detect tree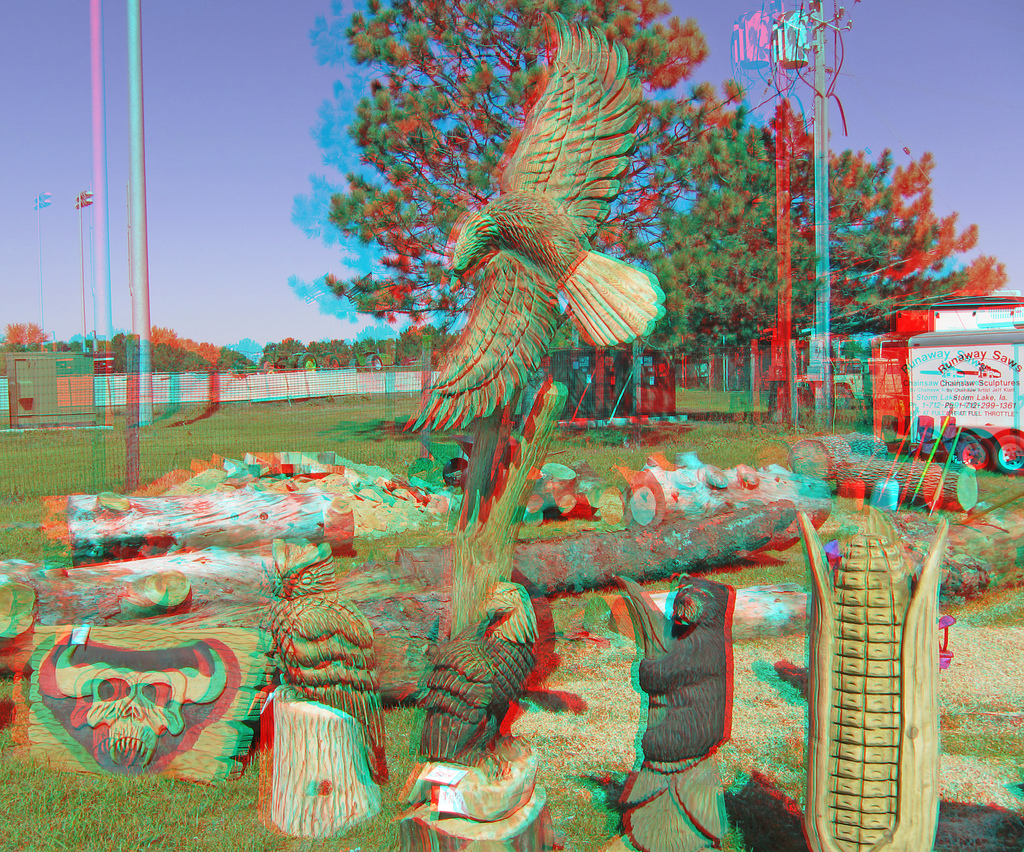
left=649, top=80, right=1007, bottom=355
